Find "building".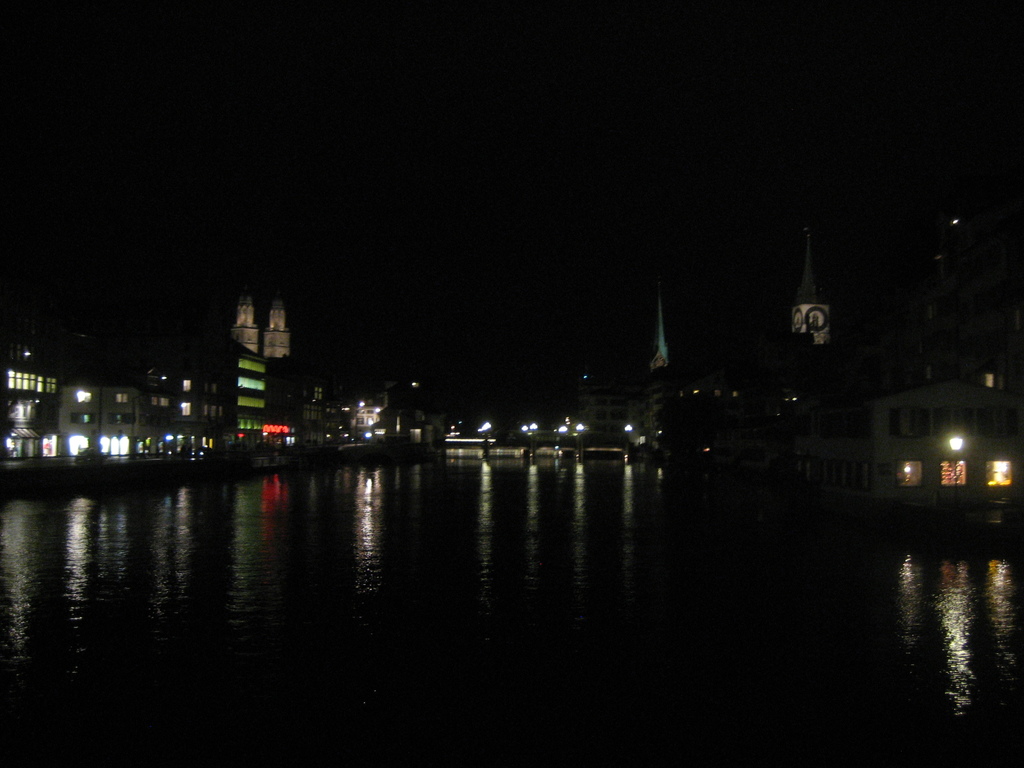
rect(792, 376, 1023, 503).
